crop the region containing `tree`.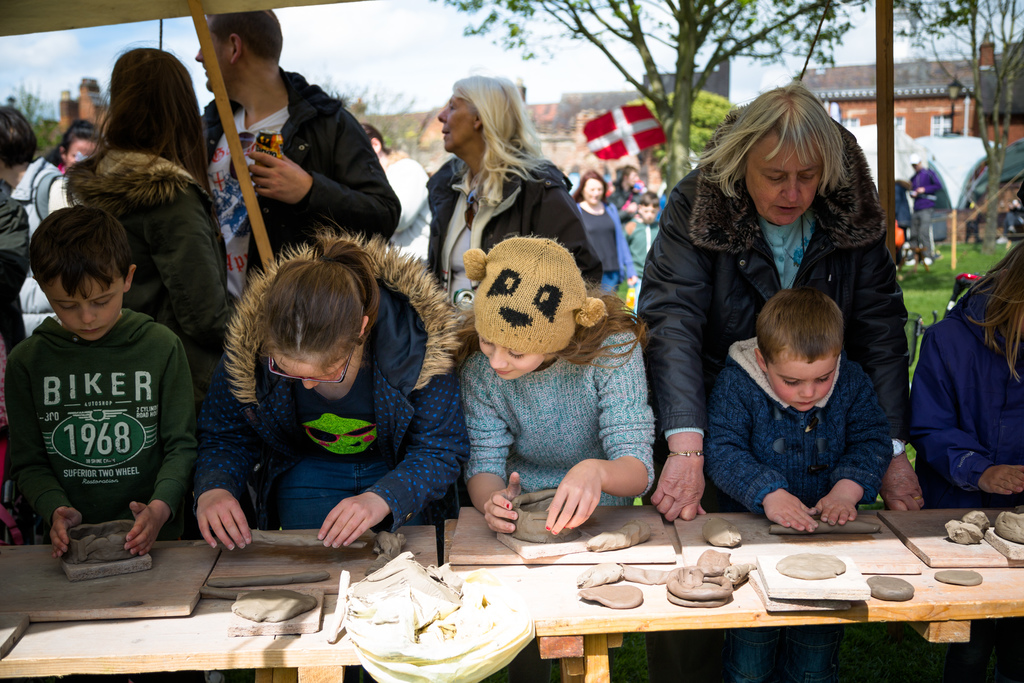
Crop region: {"x1": 891, "y1": 0, "x2": 1023, "y2": 256}.
